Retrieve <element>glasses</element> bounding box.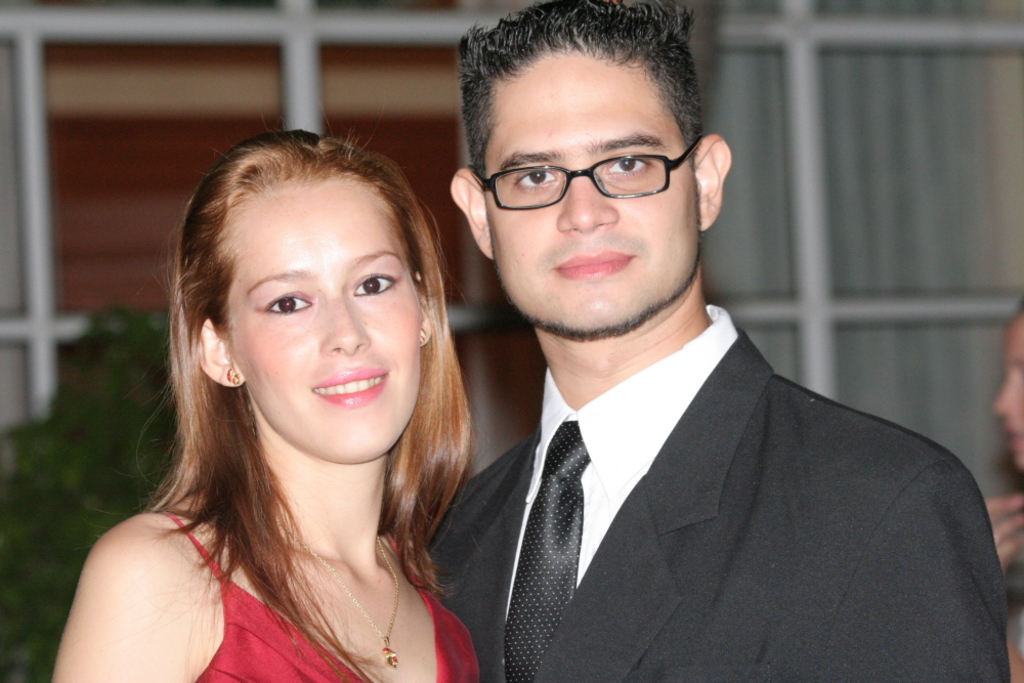
Bounding box: select_region(460, 131, 717, 207).
